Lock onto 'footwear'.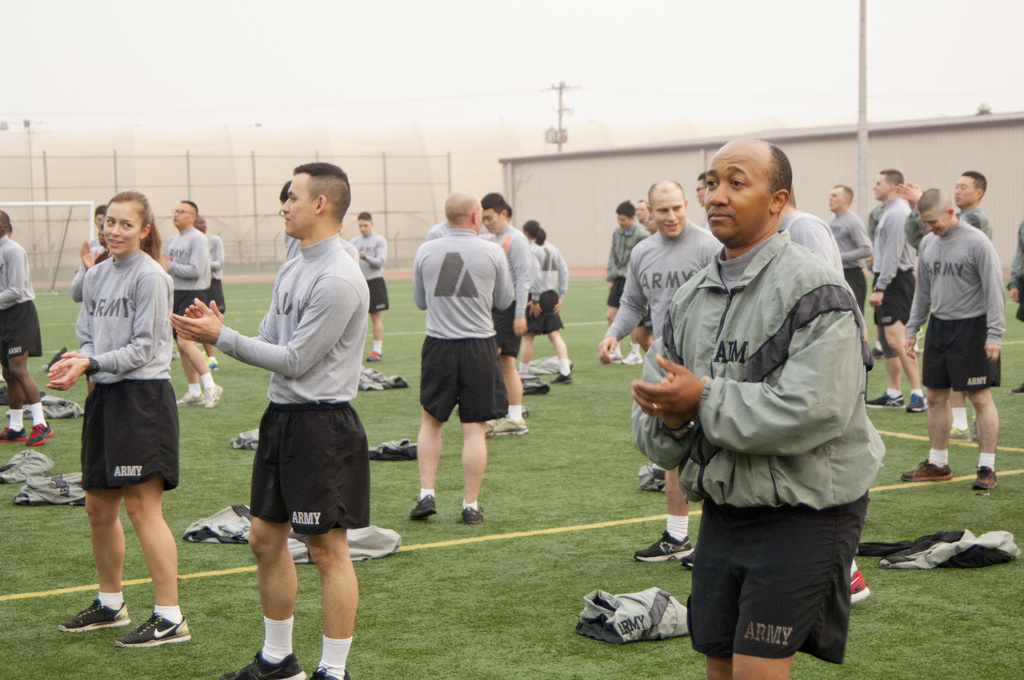
Locked: detection(606, 350, 623, 366).
